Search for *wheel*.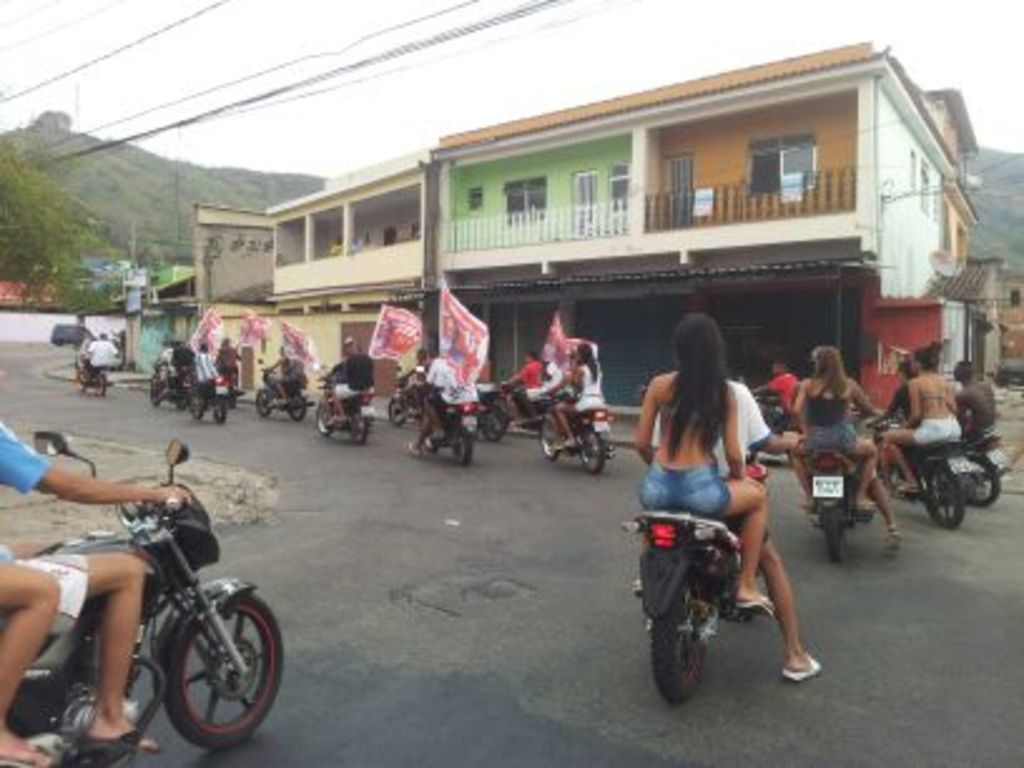
Found at [823, 512, 841, 565].
